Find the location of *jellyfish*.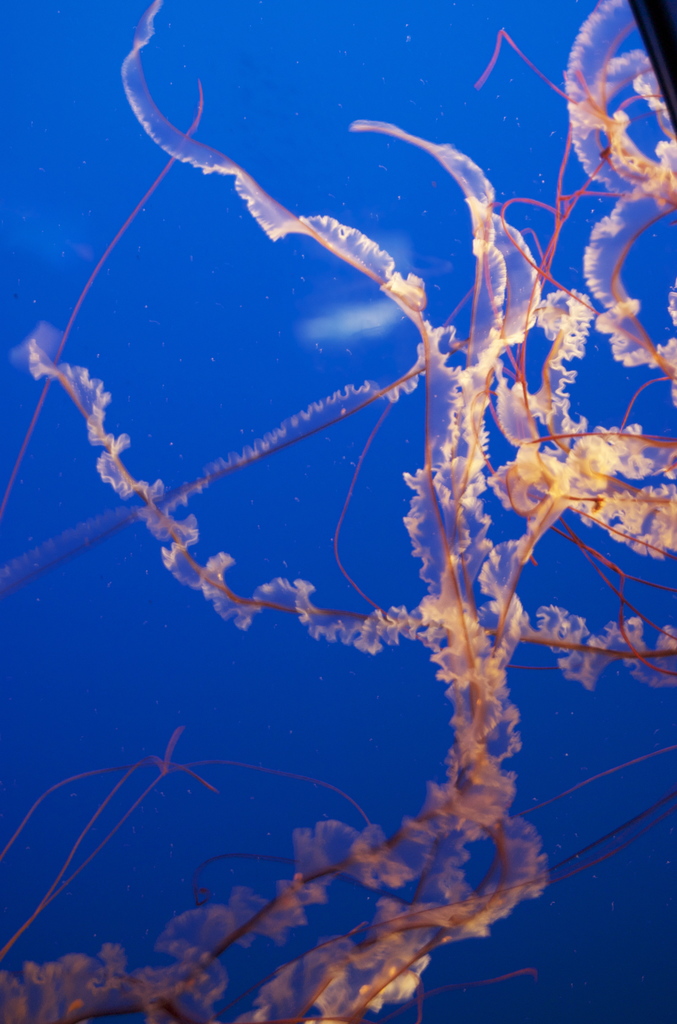
Location: 0 0 674 1023.
